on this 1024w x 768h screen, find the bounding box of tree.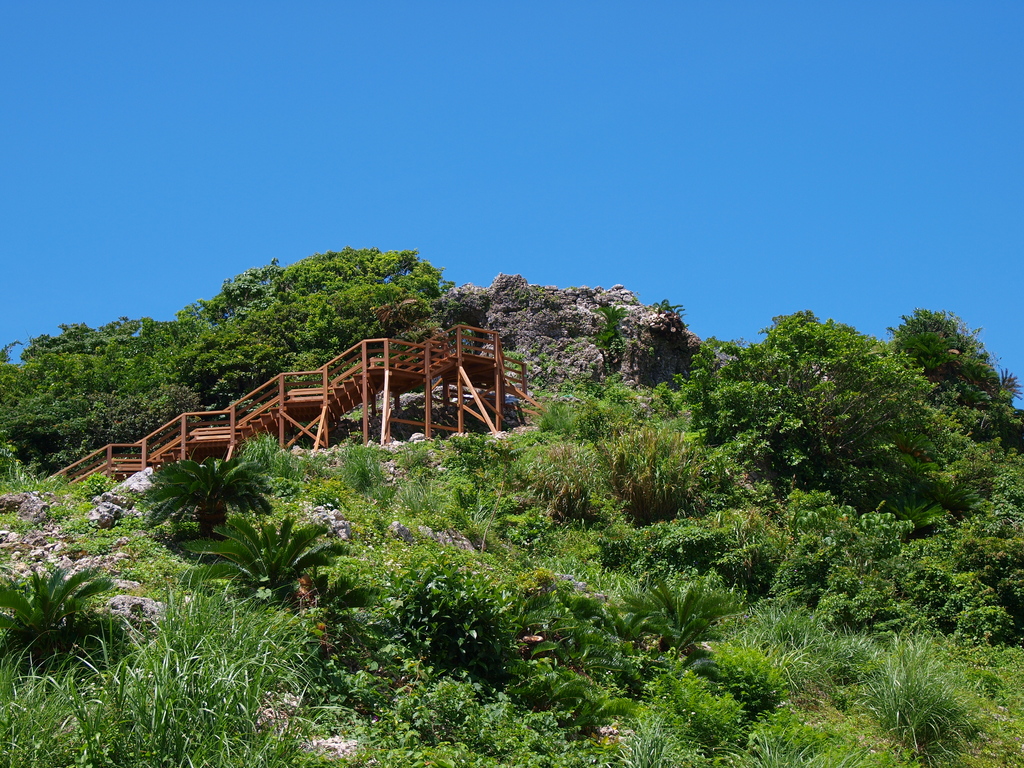
Bounding box: <box>595,301,630,352</box>.
